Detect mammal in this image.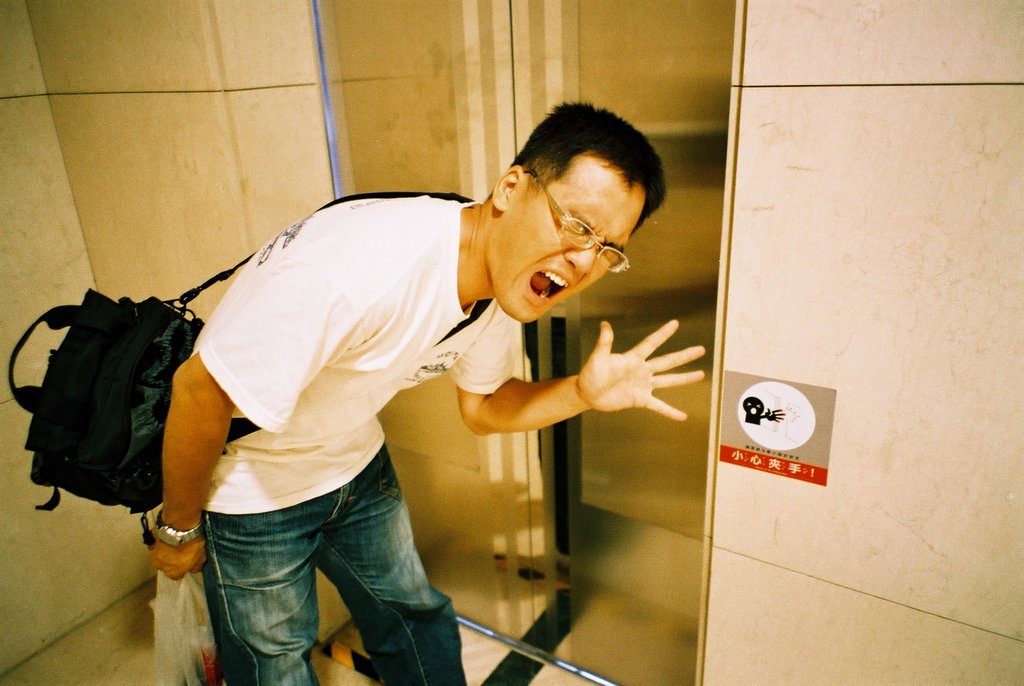
Detection: Rect(78, 165, 665, 673).
